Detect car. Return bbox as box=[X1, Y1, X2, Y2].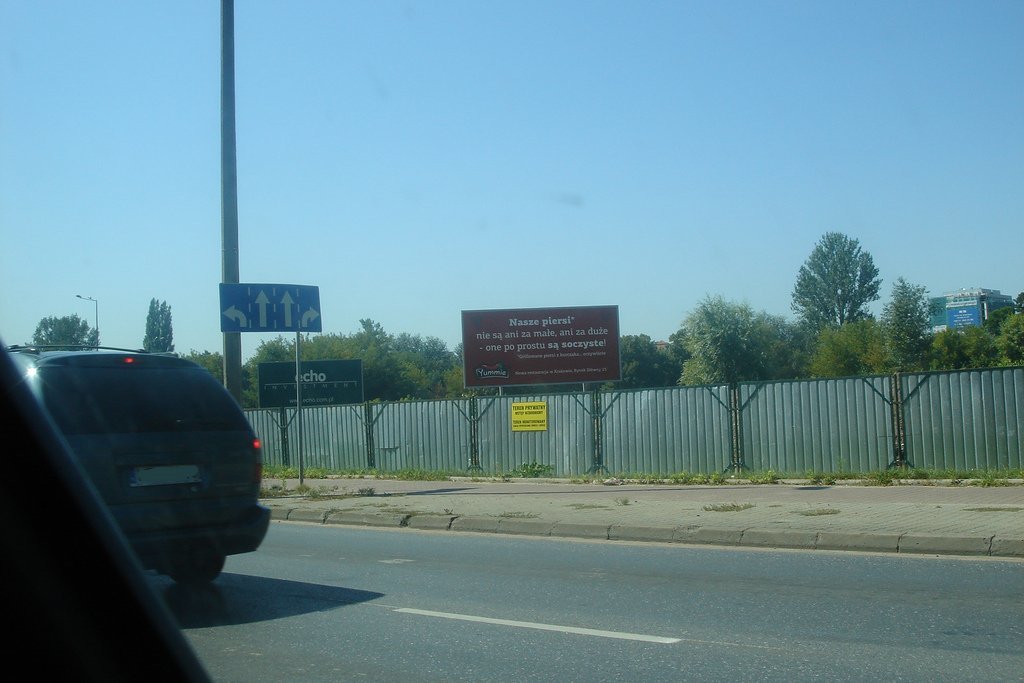
box=[0, 0, 1023, 682].
